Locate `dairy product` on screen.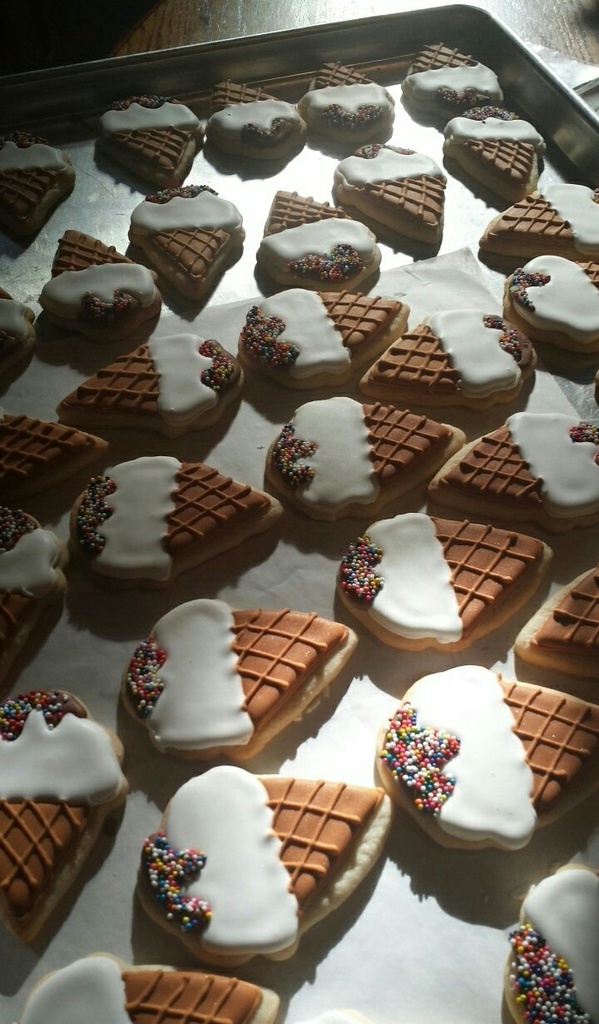
On screen at {"left": 445, "top": 97, "right": 529, "bottom": 200}.
